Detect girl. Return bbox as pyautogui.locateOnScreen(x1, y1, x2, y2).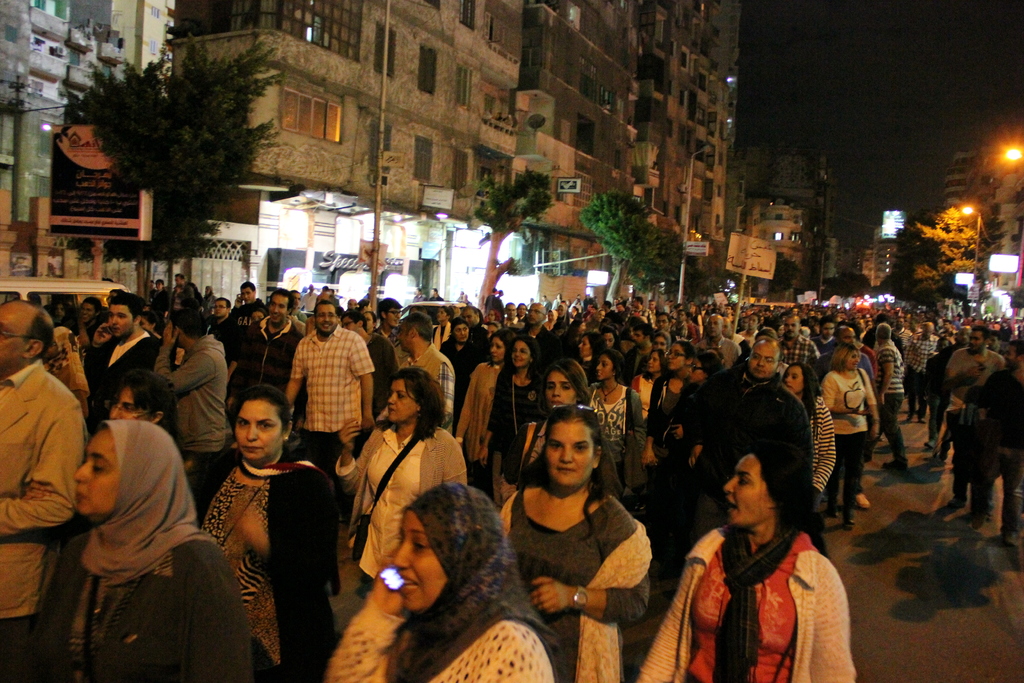
pyautogui.locateOnScreen(508, 357, 602, 478).
